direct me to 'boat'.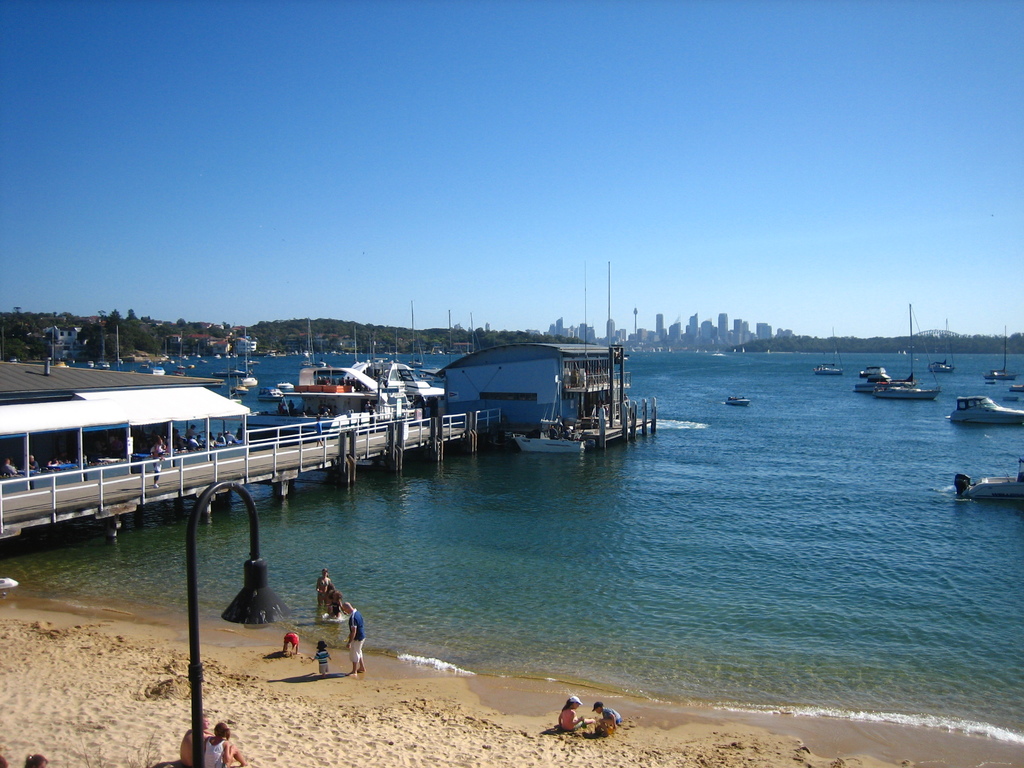
Direction: 1007:383:1023:392.
